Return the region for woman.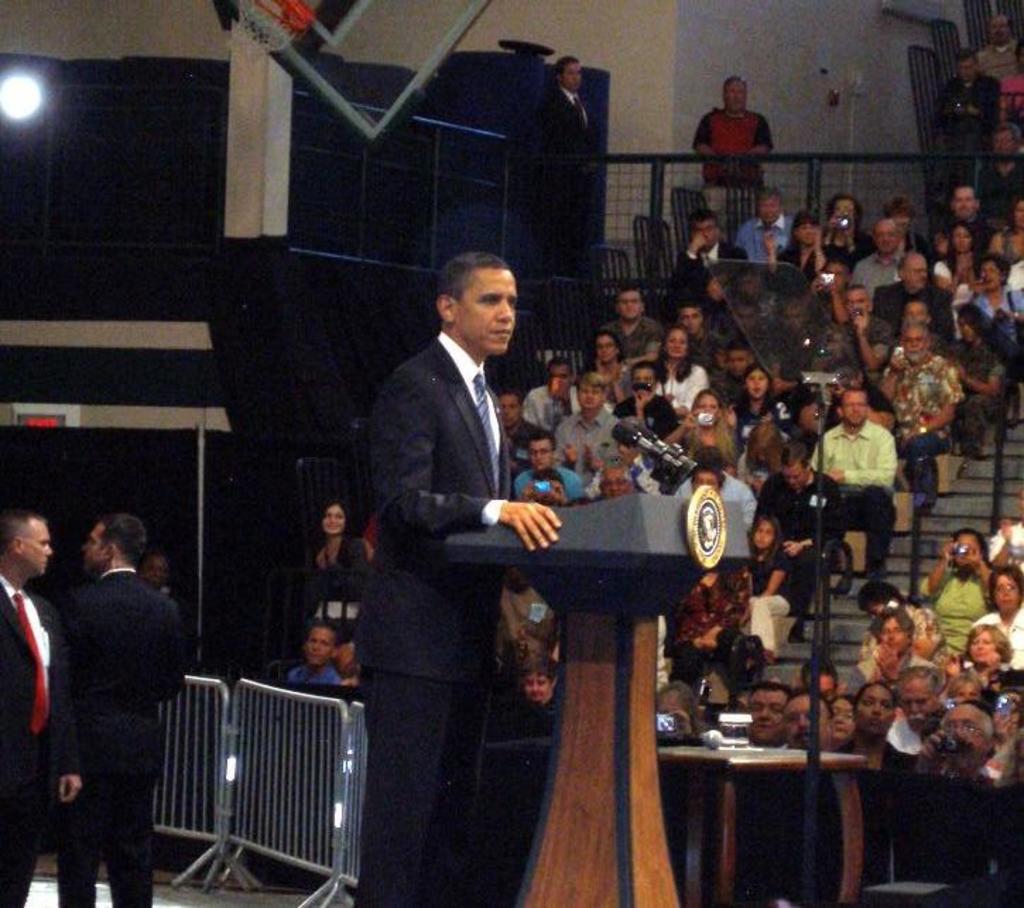
region(822, 196, 880, 271).
